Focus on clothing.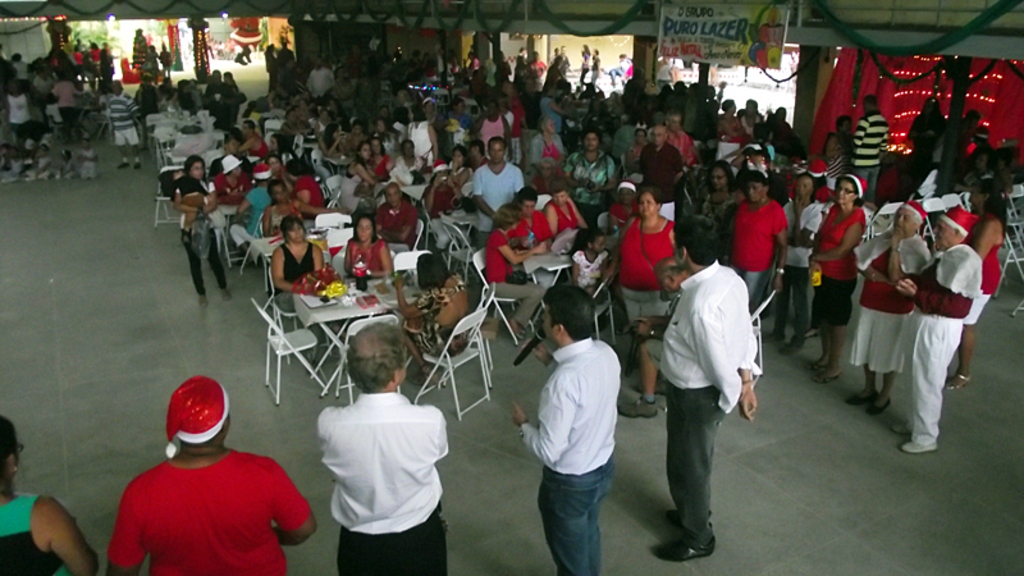
Focused at [left=109, top=439, right=316, bottom=575].
